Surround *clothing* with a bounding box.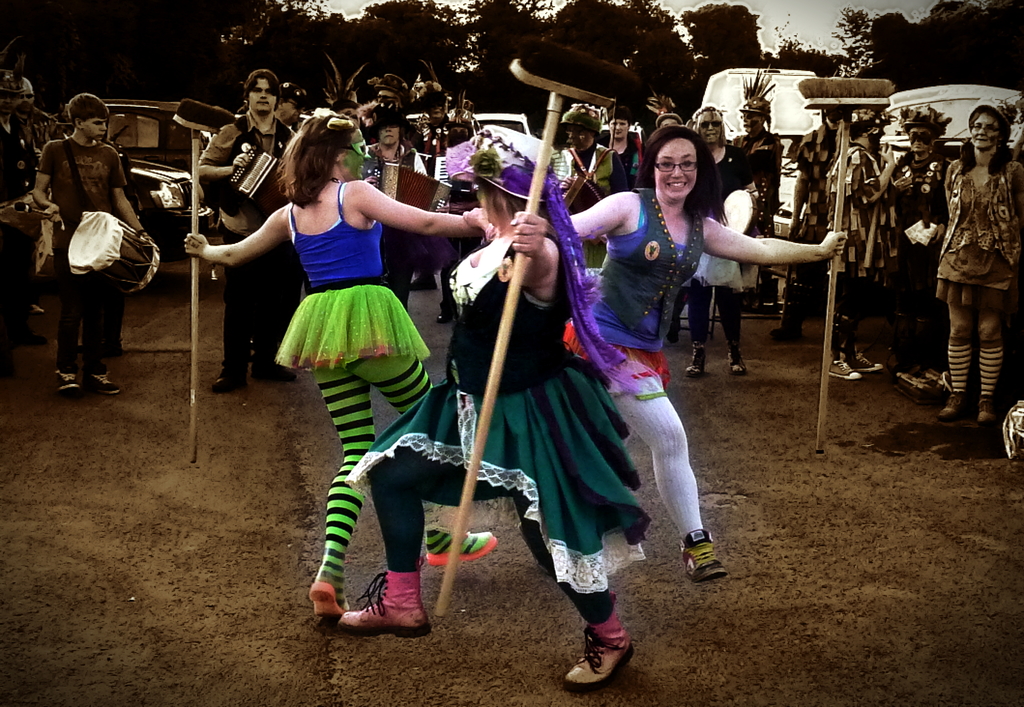
l=34, t=134, r=127, b=378.
